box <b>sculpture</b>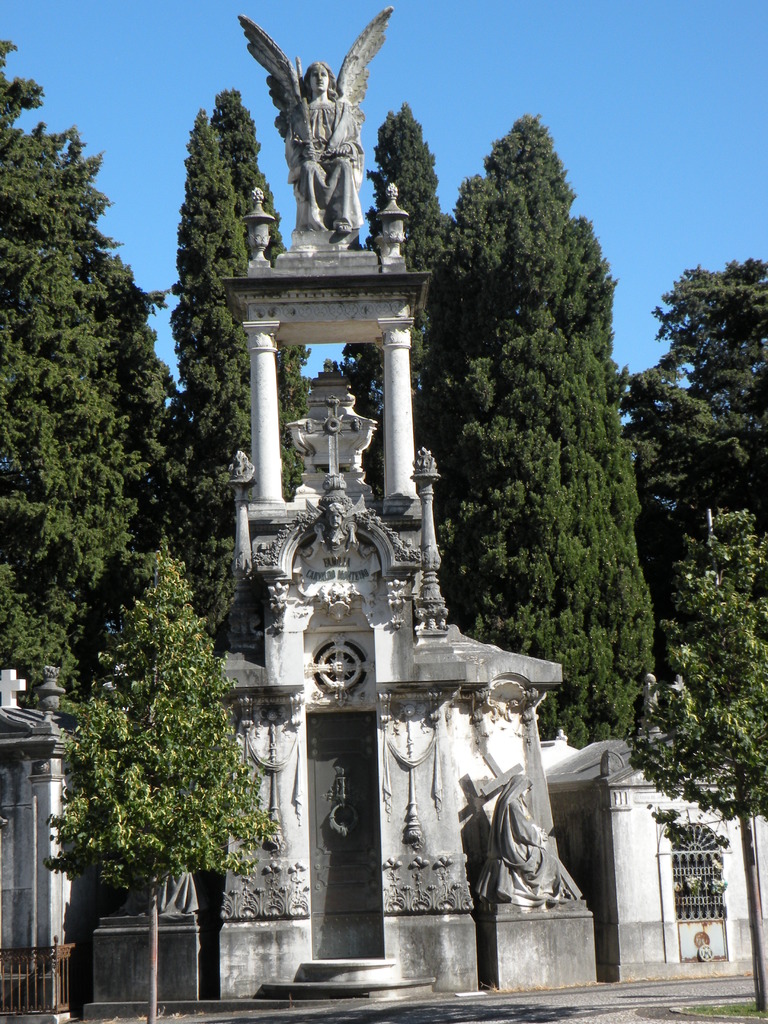
bbox=(317, 577, 367, 614)
